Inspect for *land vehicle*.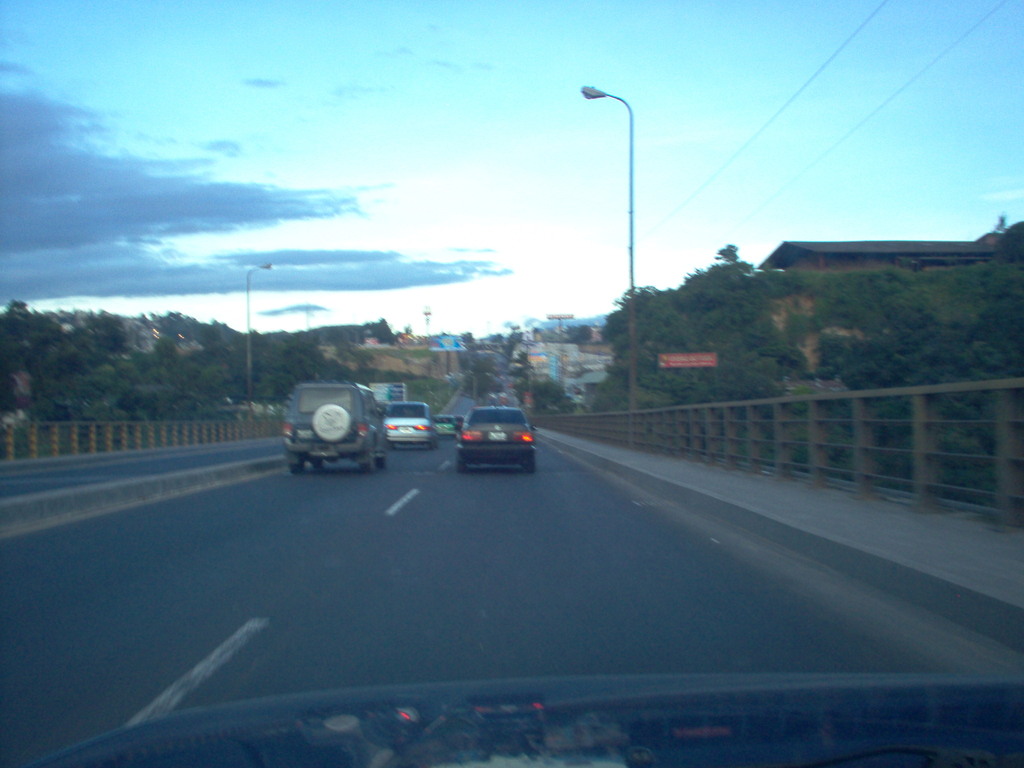
Inspection: bbox(456, 416, 465, 424).
